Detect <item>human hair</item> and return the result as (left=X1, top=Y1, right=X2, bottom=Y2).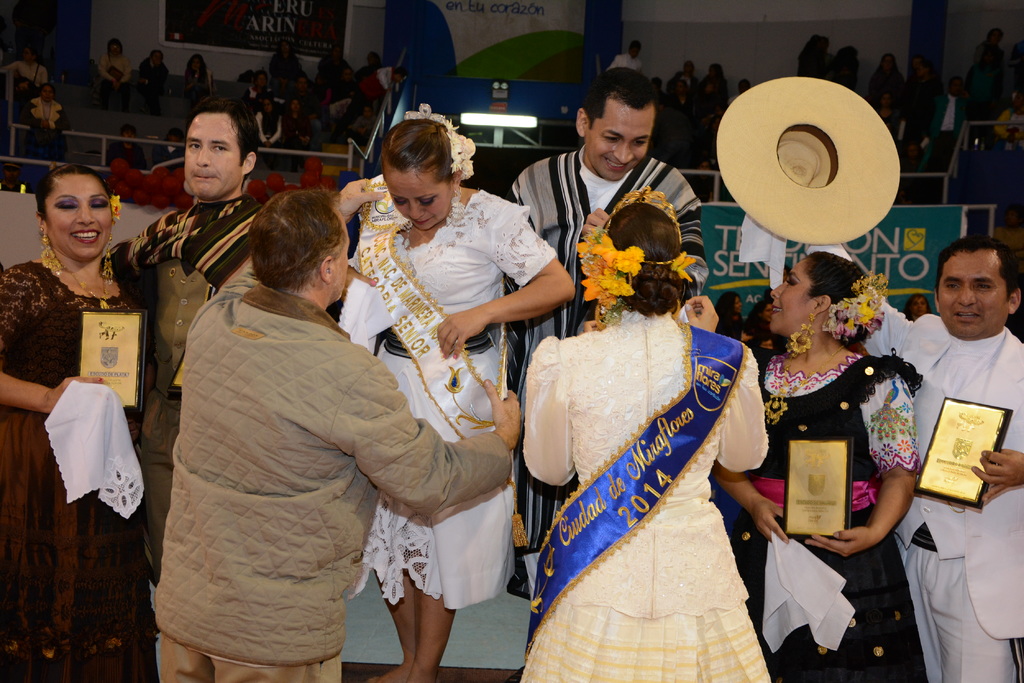
(left=31, top=166, right=114, bottom=219).
